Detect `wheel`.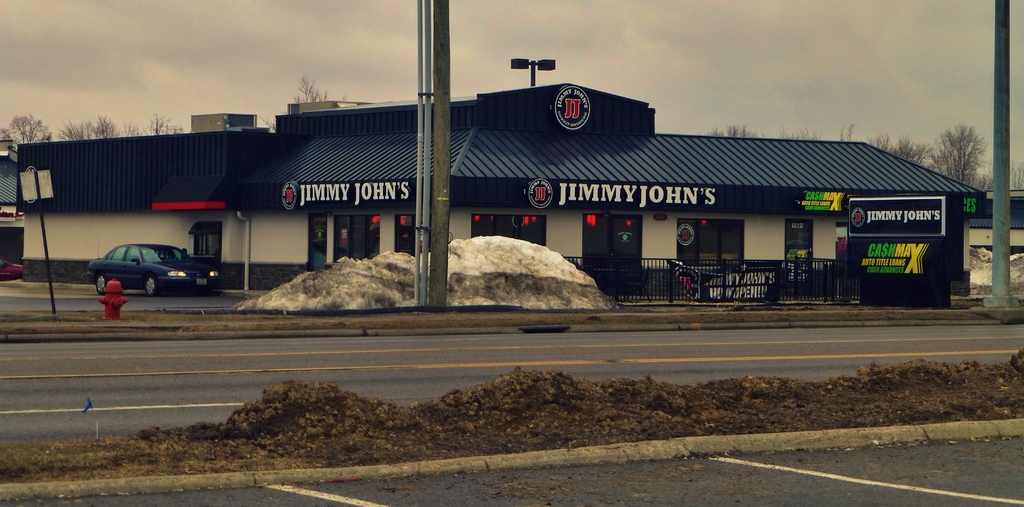
Detected at left=143, top=277, right=159, bottom=294.
